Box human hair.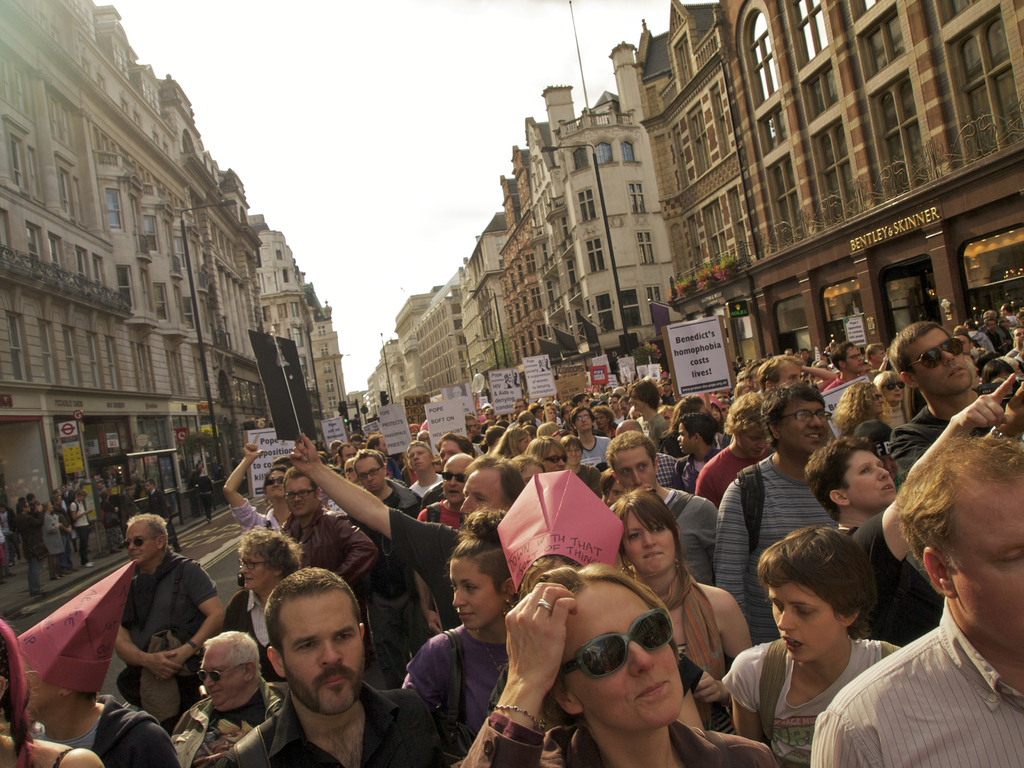
l=284, t=465, r=319, b=501.
